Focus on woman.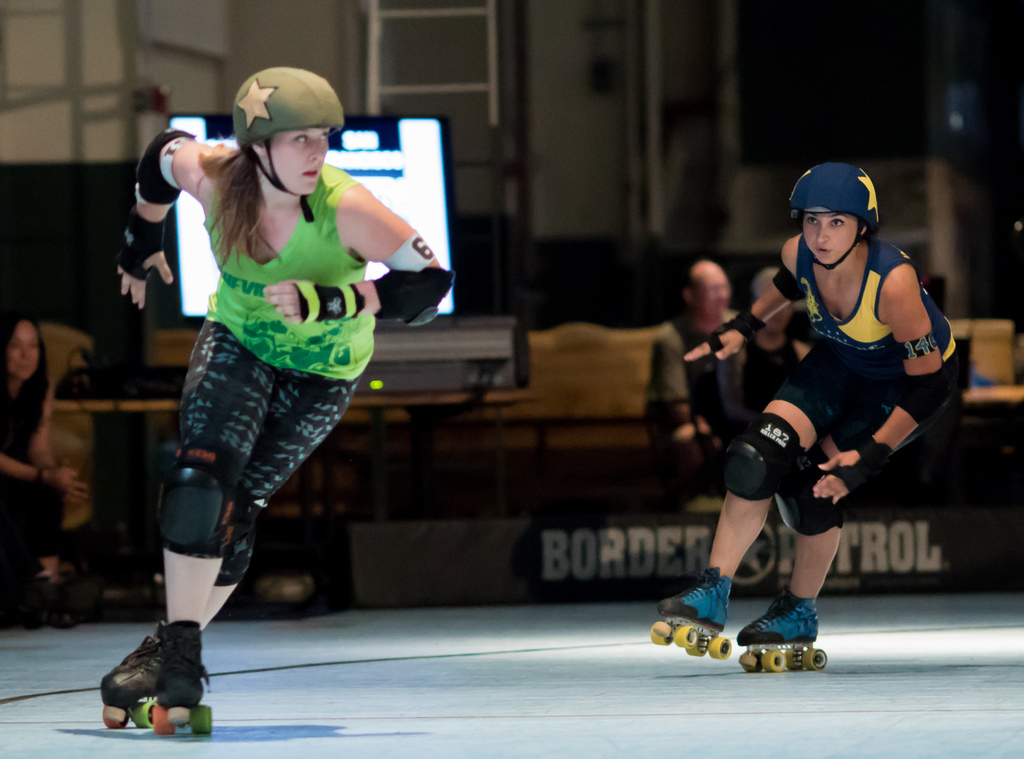
Focused at box=[102, 81, 420, 699].
